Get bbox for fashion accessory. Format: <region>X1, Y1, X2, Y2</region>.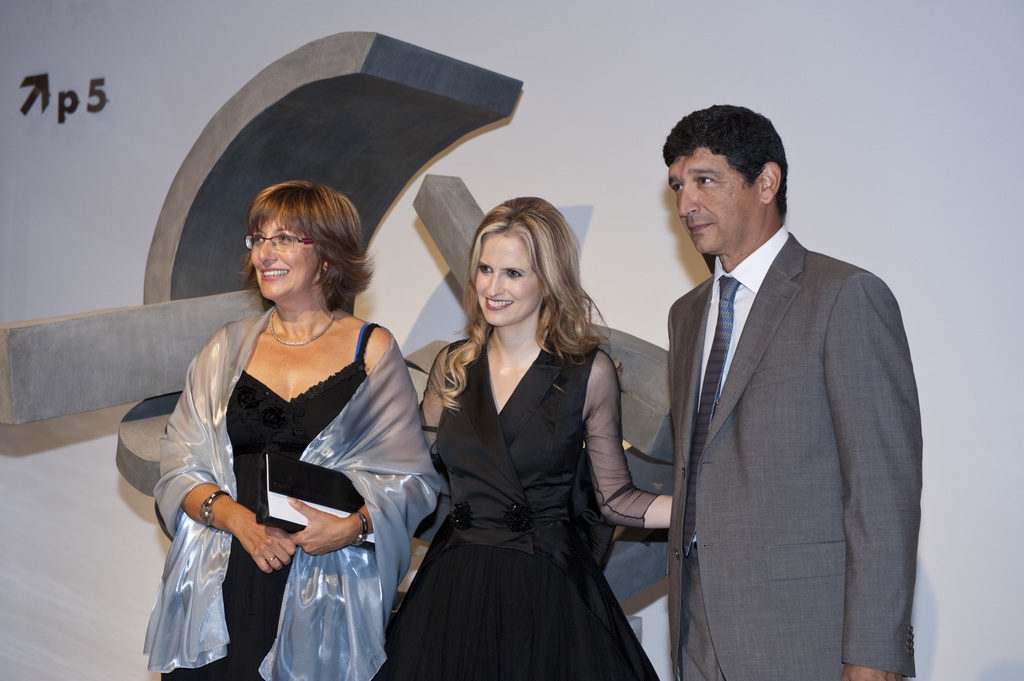
<region>194, 486, 239, 529</region>.
